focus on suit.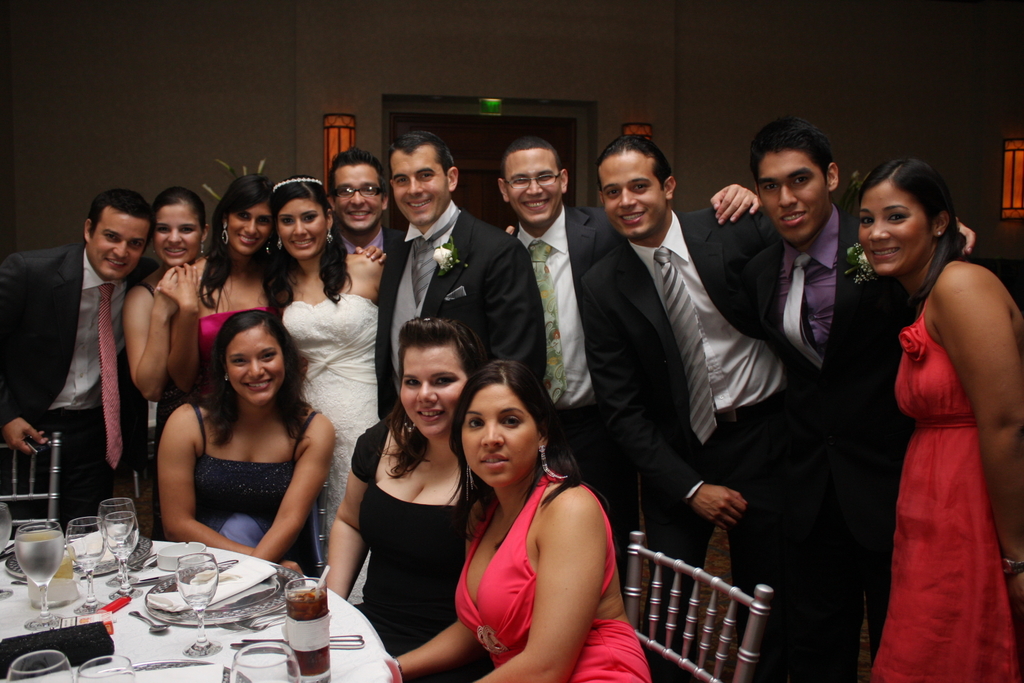
Focused at bbox=[575, 198, 799, 679].
